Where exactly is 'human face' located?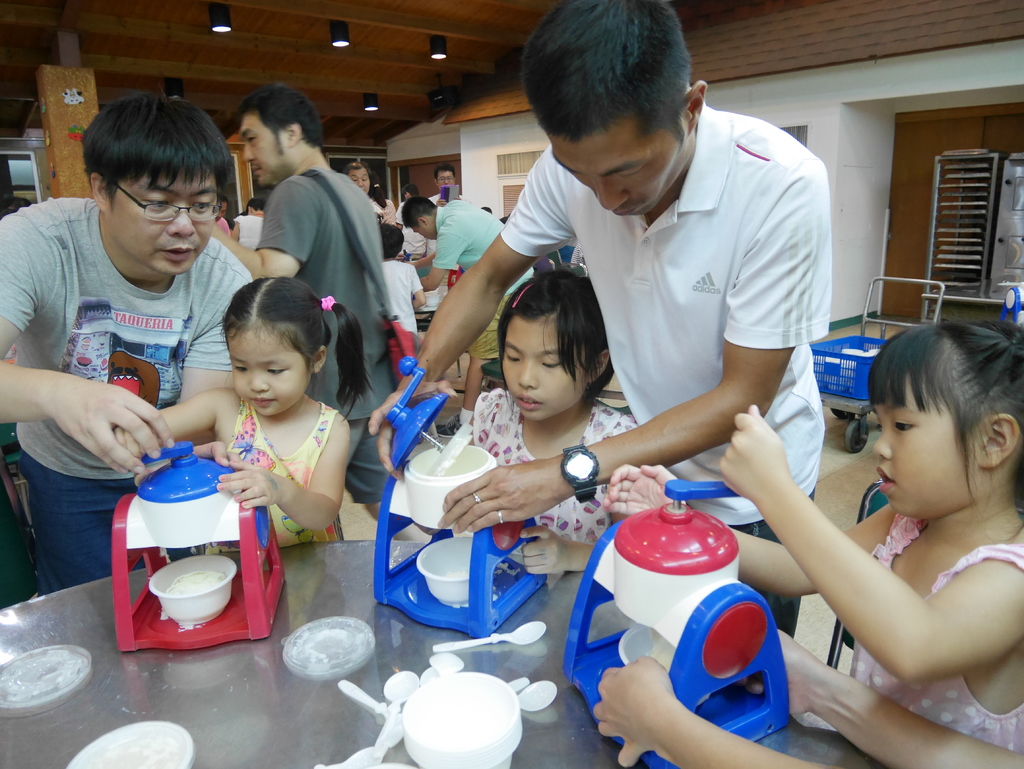
Its bounding box is l=227, t=325, r=313, b=420.
